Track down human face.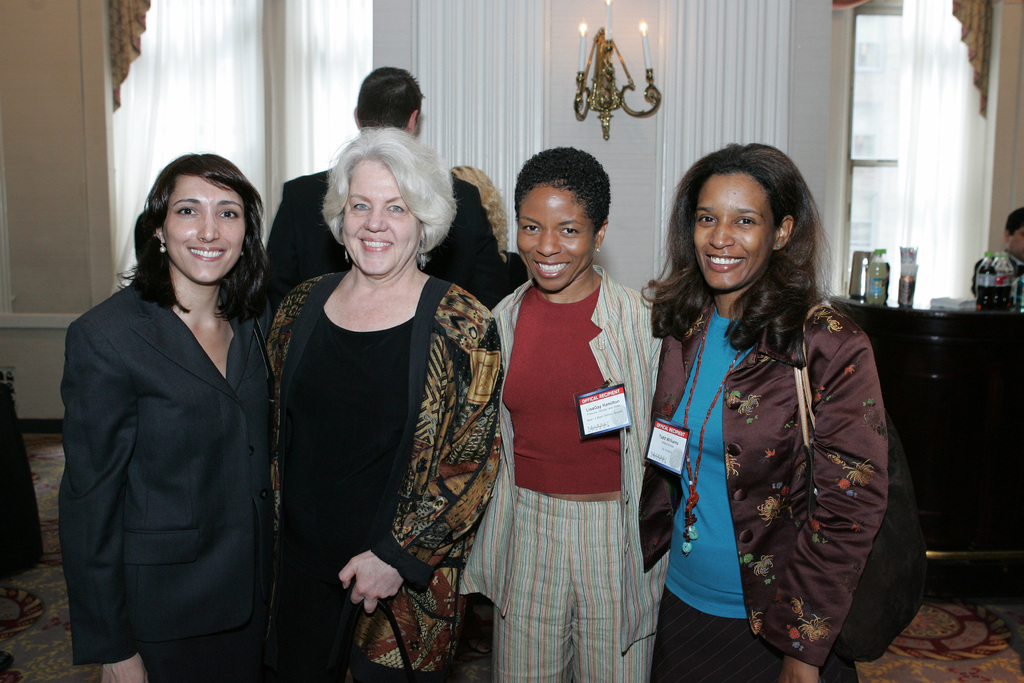
Tracked to rect(334, 156, 423, 276).
